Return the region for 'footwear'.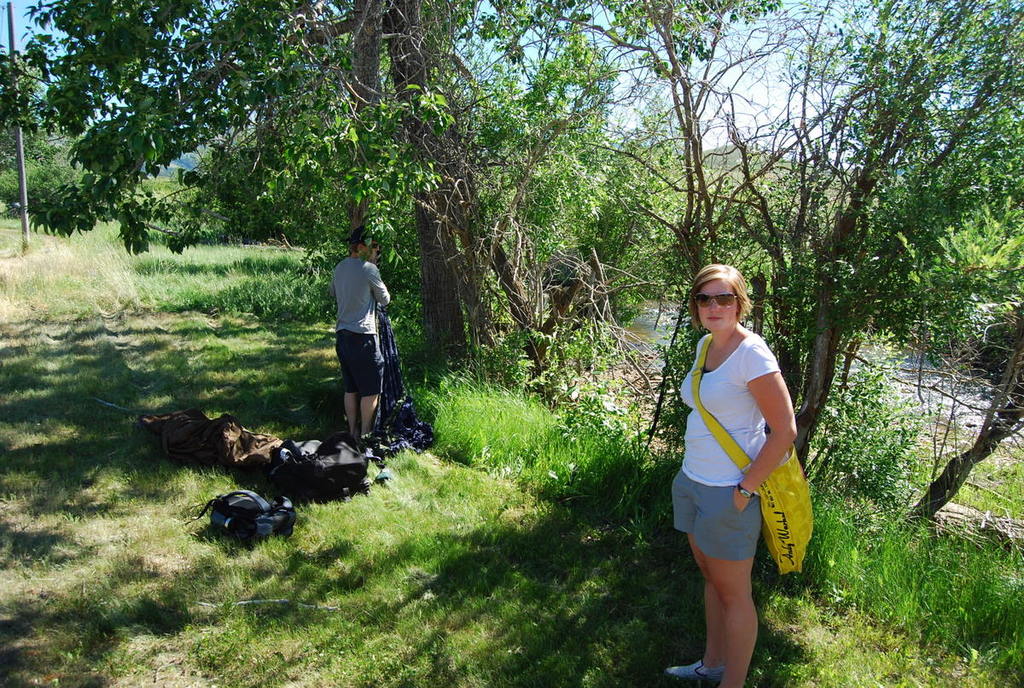
left=344, top=435, right=368, bottom=455.
